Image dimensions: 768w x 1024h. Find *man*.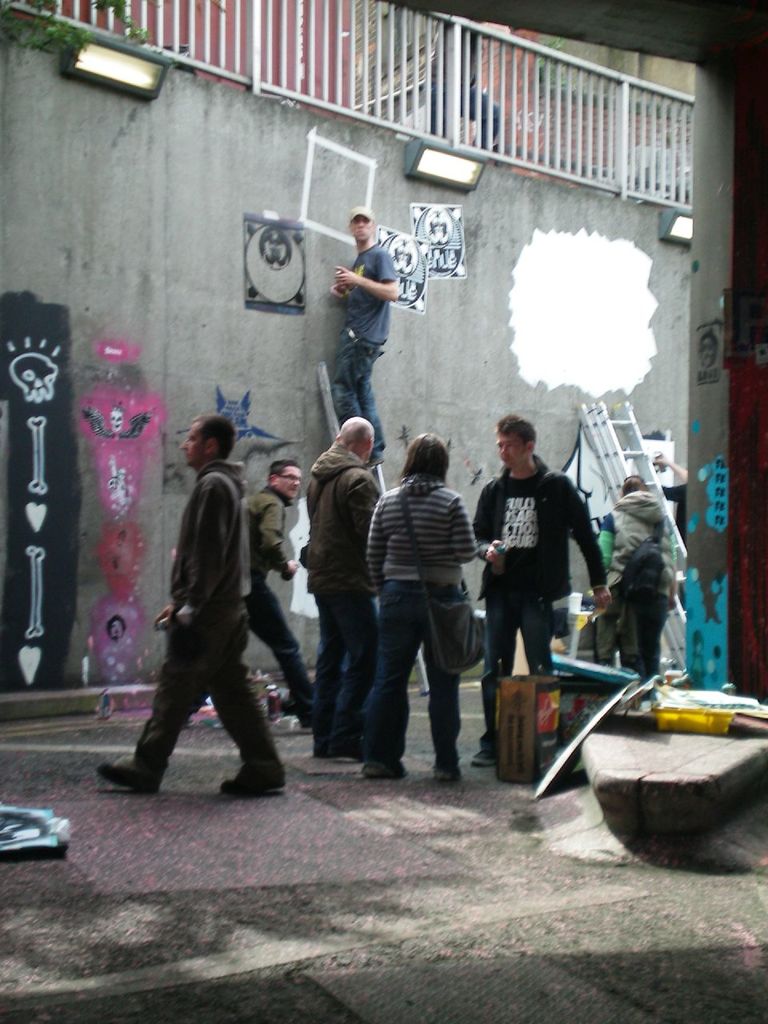
BBox(331, 203, 398, 464).
